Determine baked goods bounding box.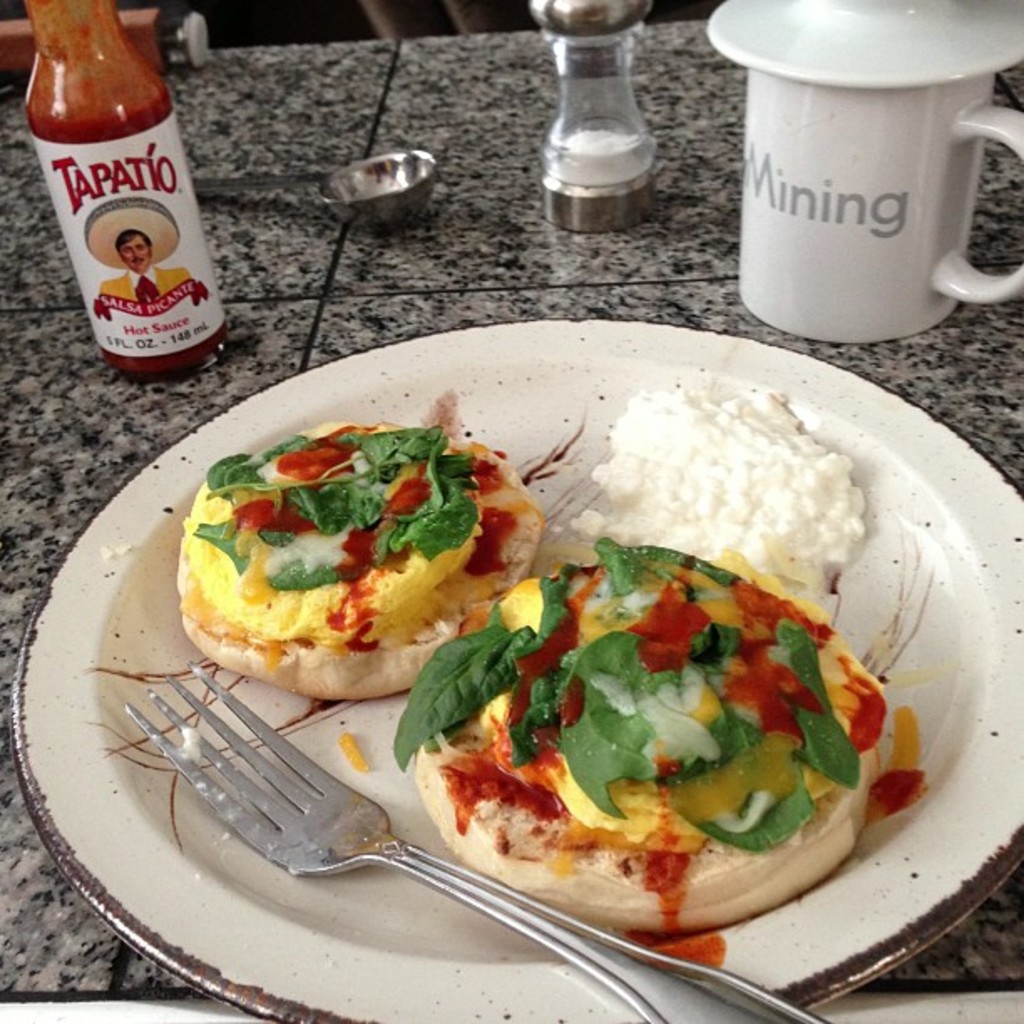
Determined: (169, 442, 556, 721).
